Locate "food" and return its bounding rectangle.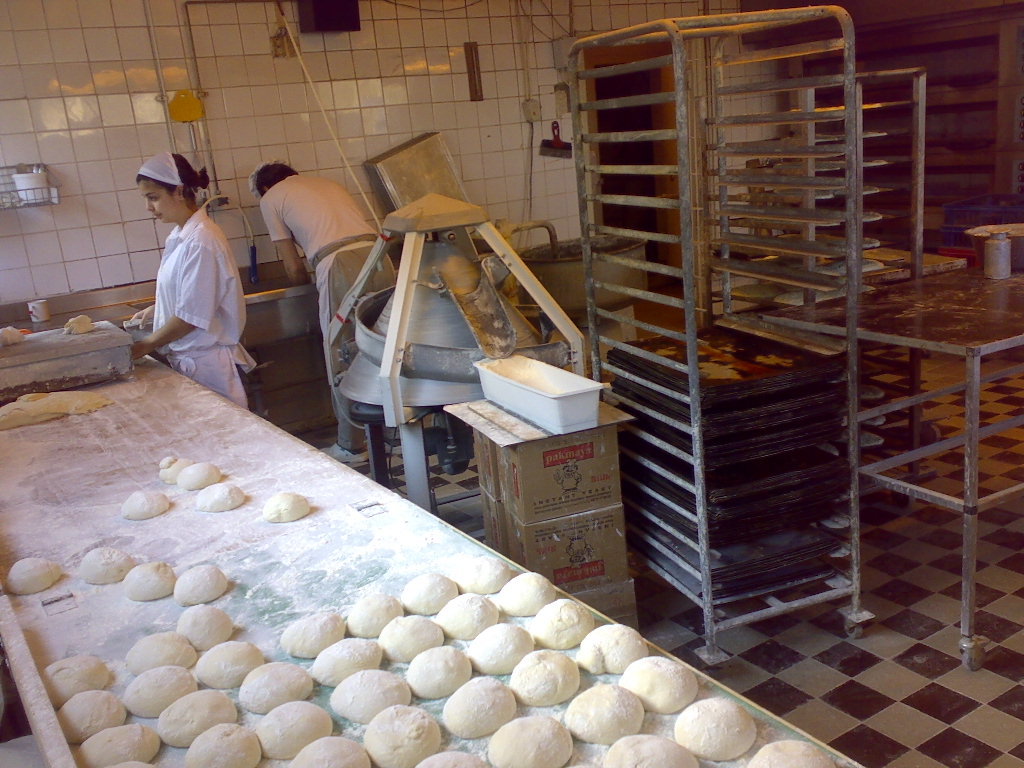
{"x1": 307, "y1": 637, "x2": 383, "y2": 685}.
